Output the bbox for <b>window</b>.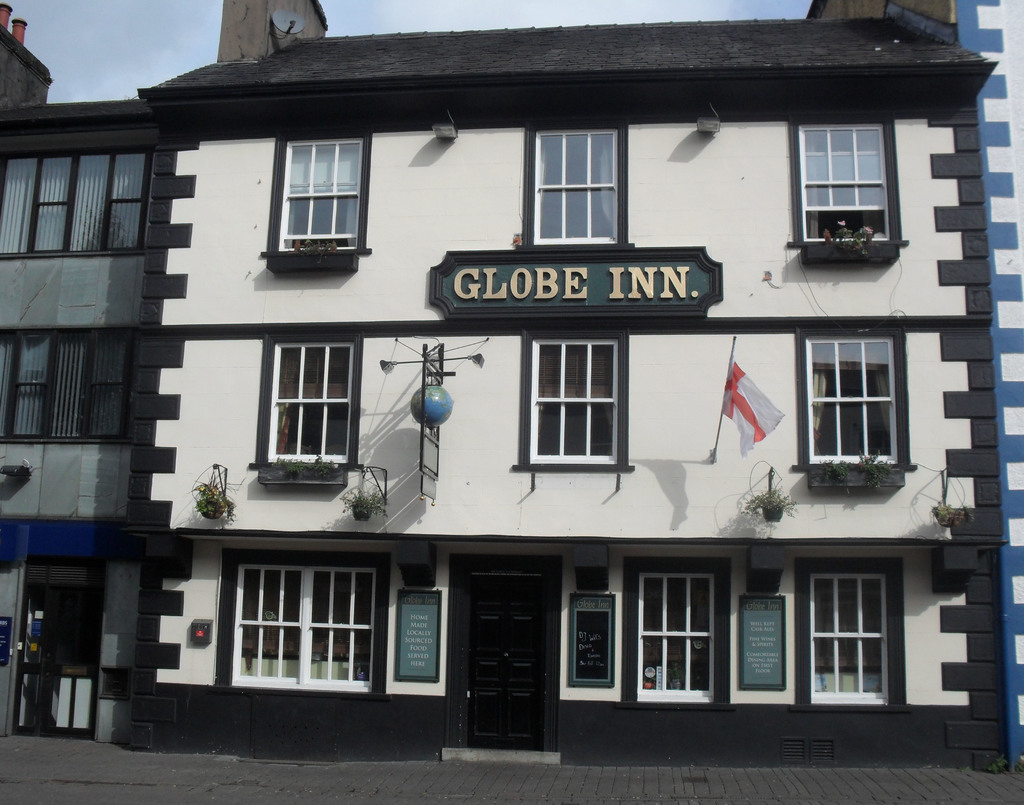
locate(508, 323, 642, 482).
